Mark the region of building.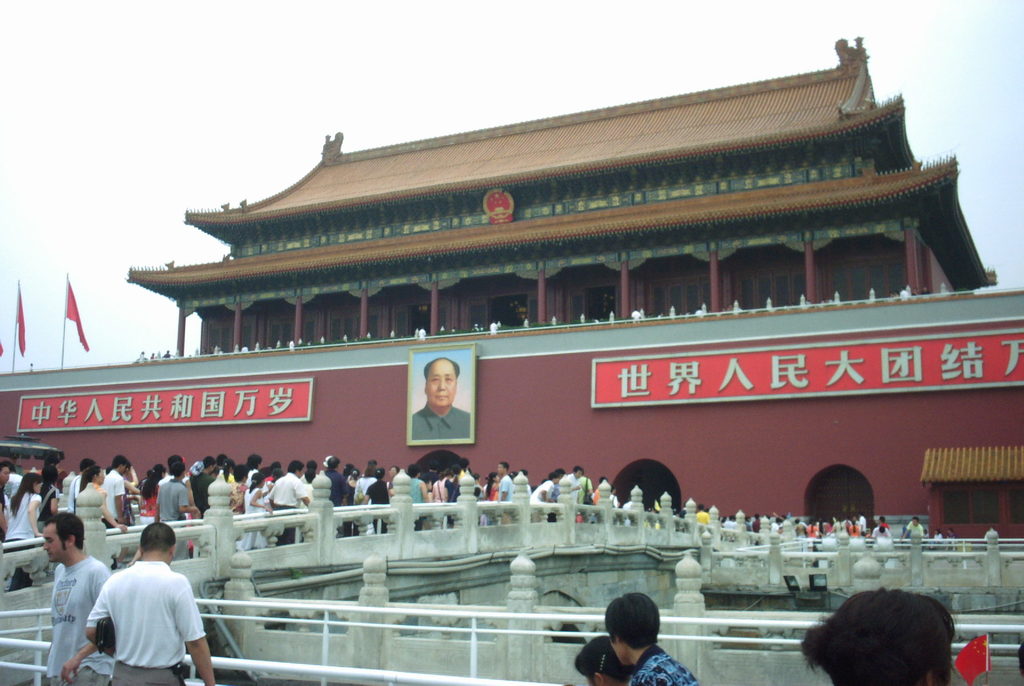
Region: <box>0,291,1023,539</box>.
